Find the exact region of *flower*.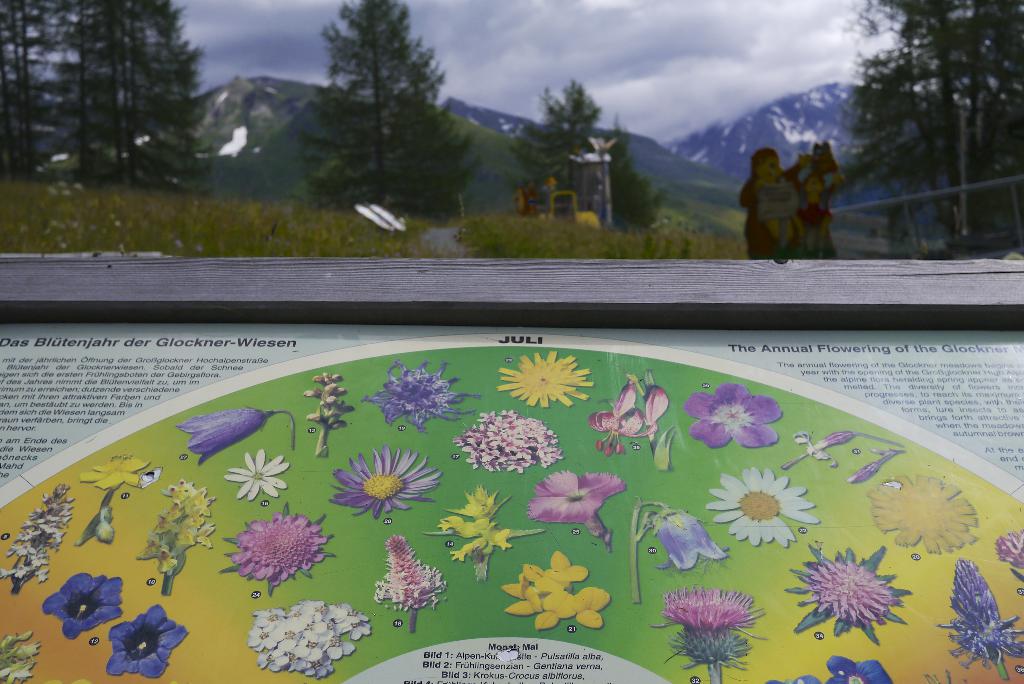
Exact region: box=[104, 602, 187, 678].
